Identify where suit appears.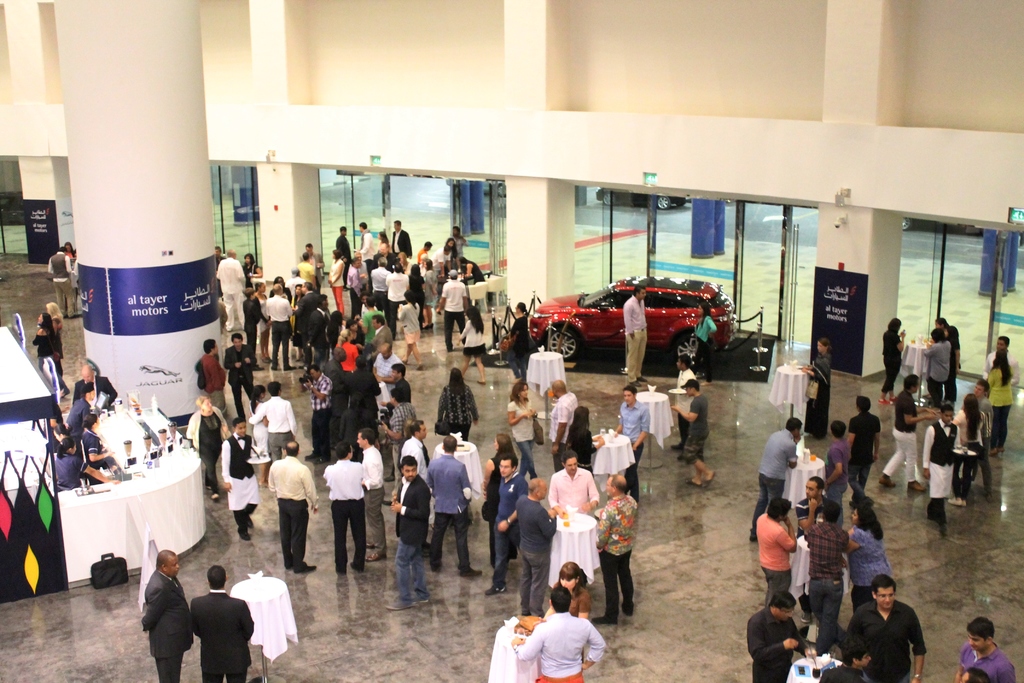
Appears at (191, 591, 255, 682).
